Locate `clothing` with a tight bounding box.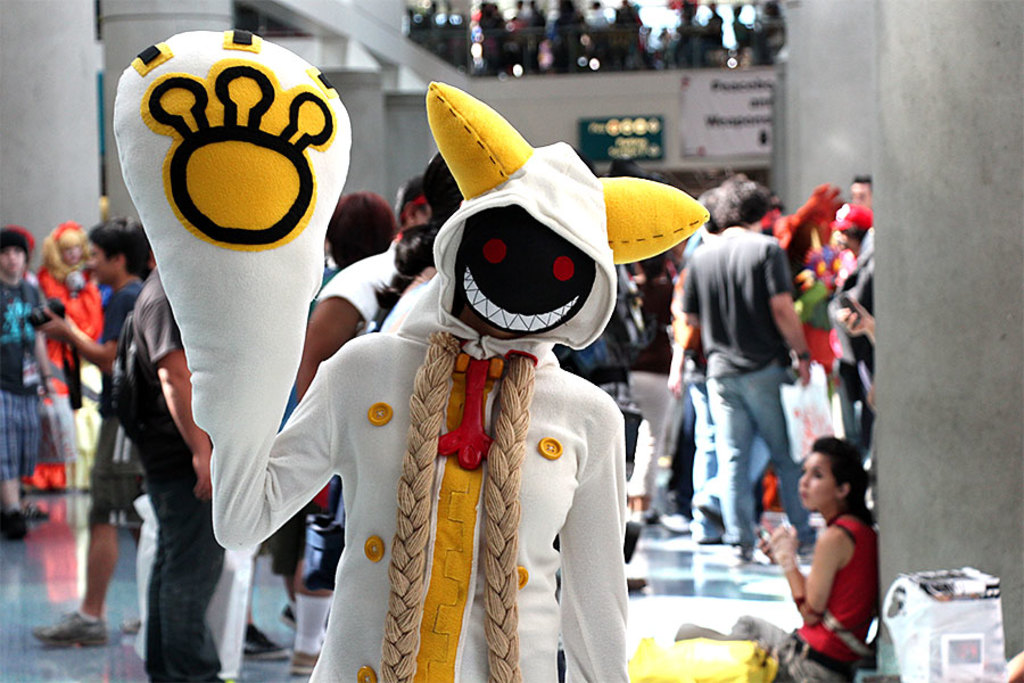
rect(0, 392, 38, 488).
